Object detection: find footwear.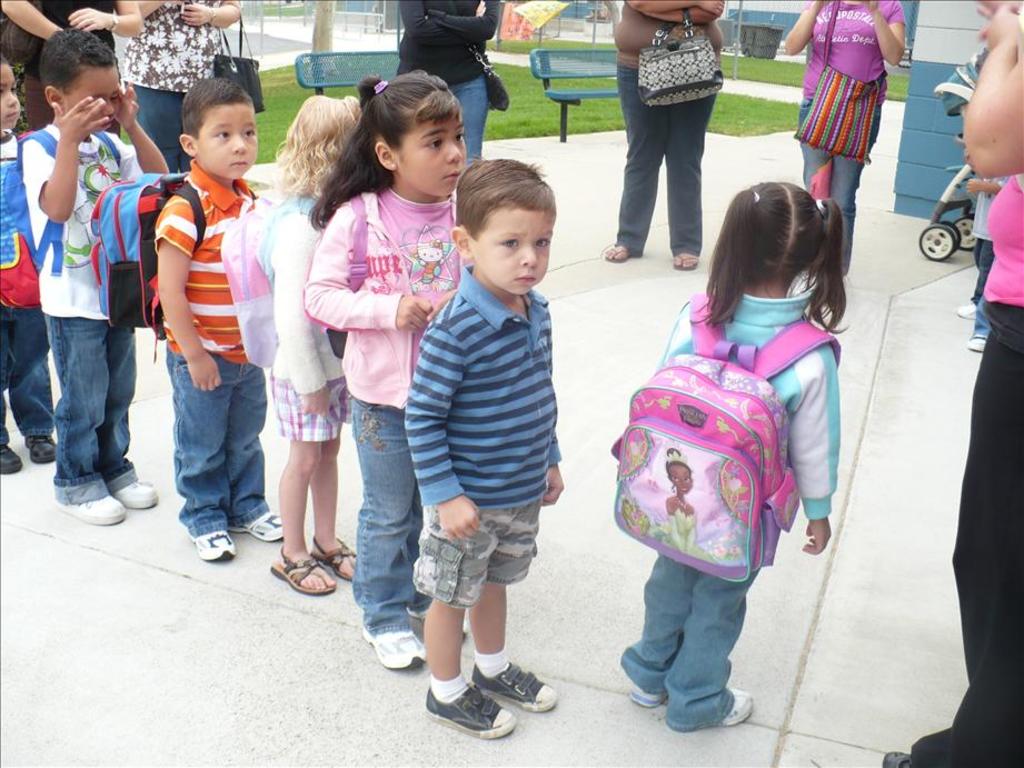
region(419, 669, 539, 742).
